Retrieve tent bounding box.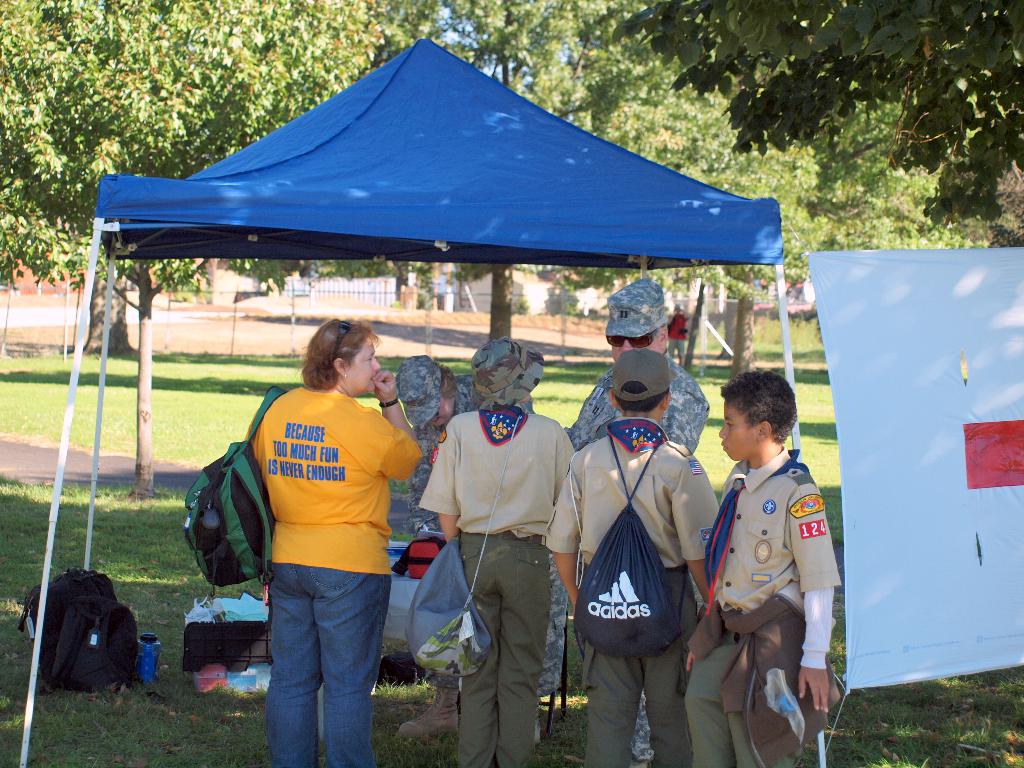
Bounding box: 801,239,1023,762.
